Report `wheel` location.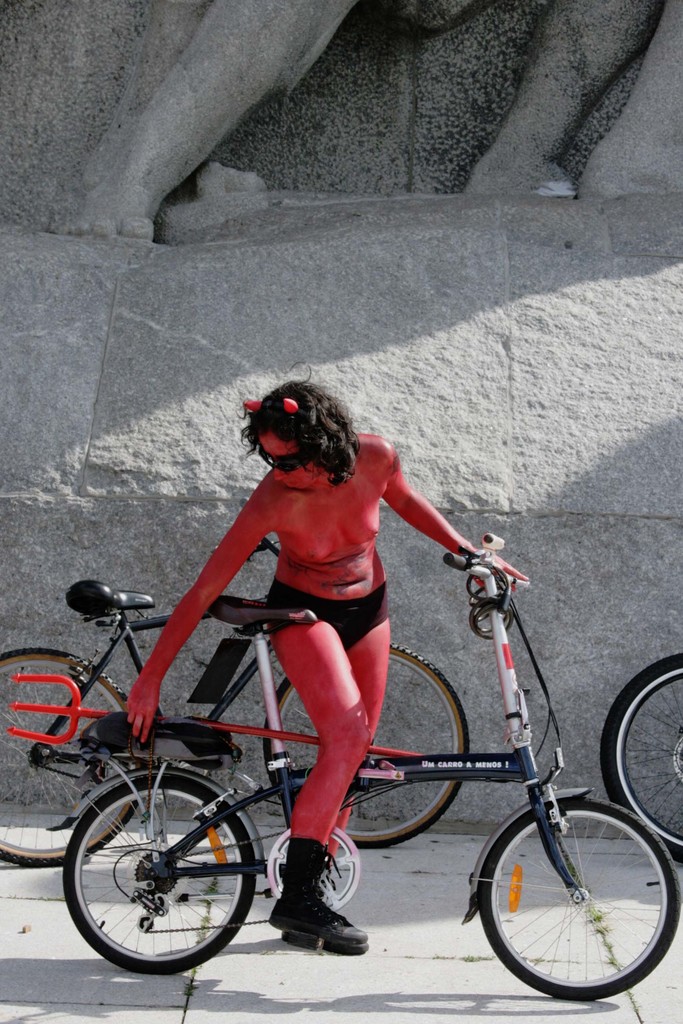
Report: region(0, 647, 147, 867).
